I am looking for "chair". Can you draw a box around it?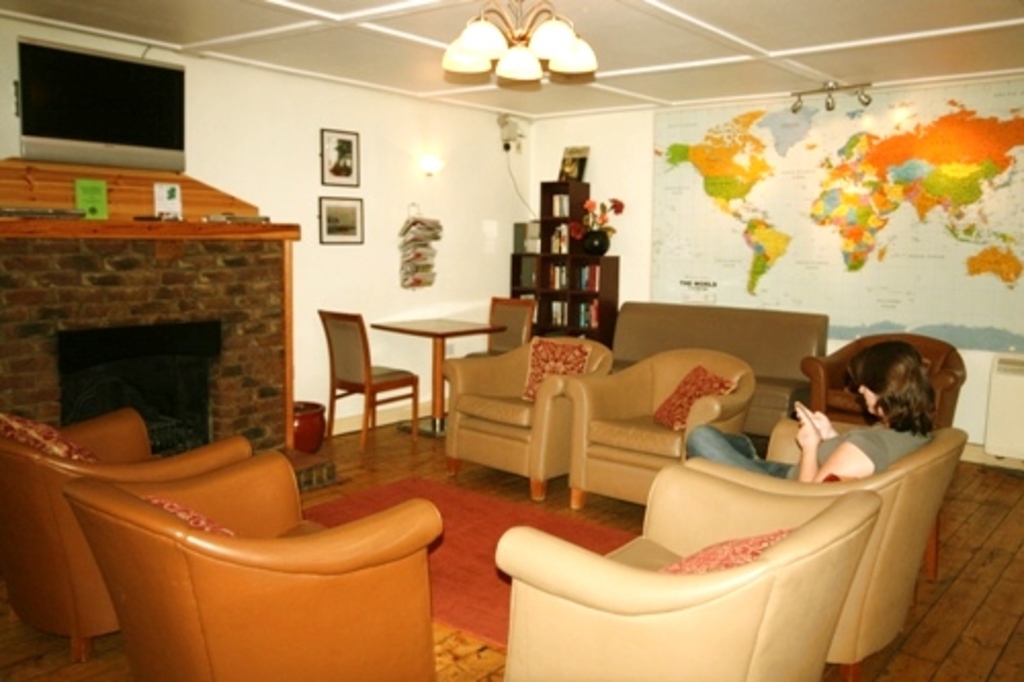
Sure, the bounding box is region(315, 303, 418, 453).
